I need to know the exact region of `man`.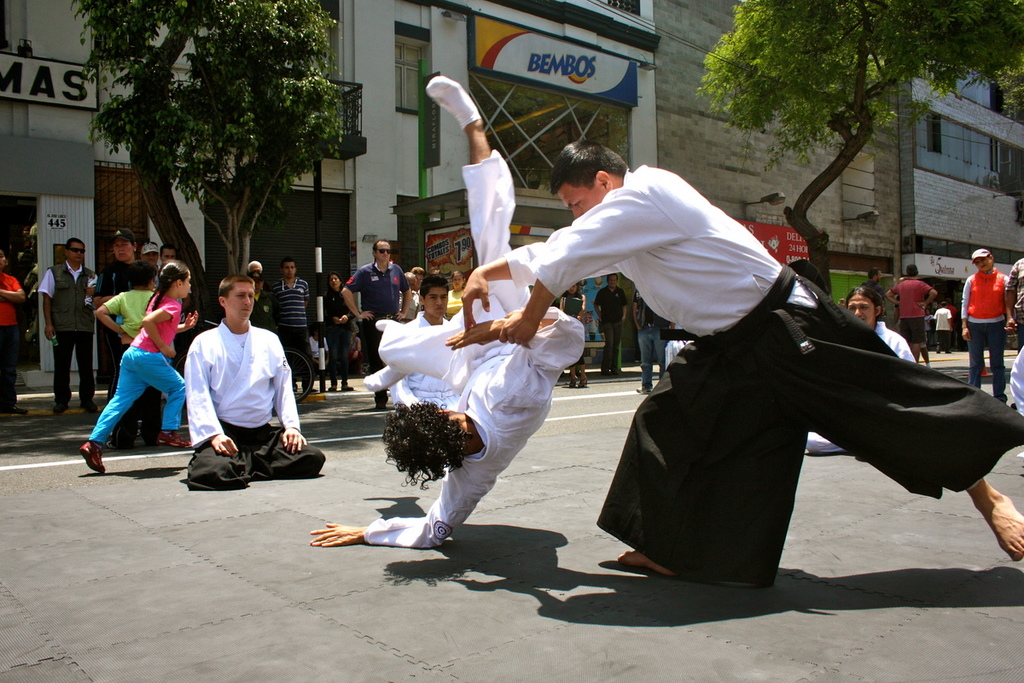
Region: region(941, 296, 958, 336).
